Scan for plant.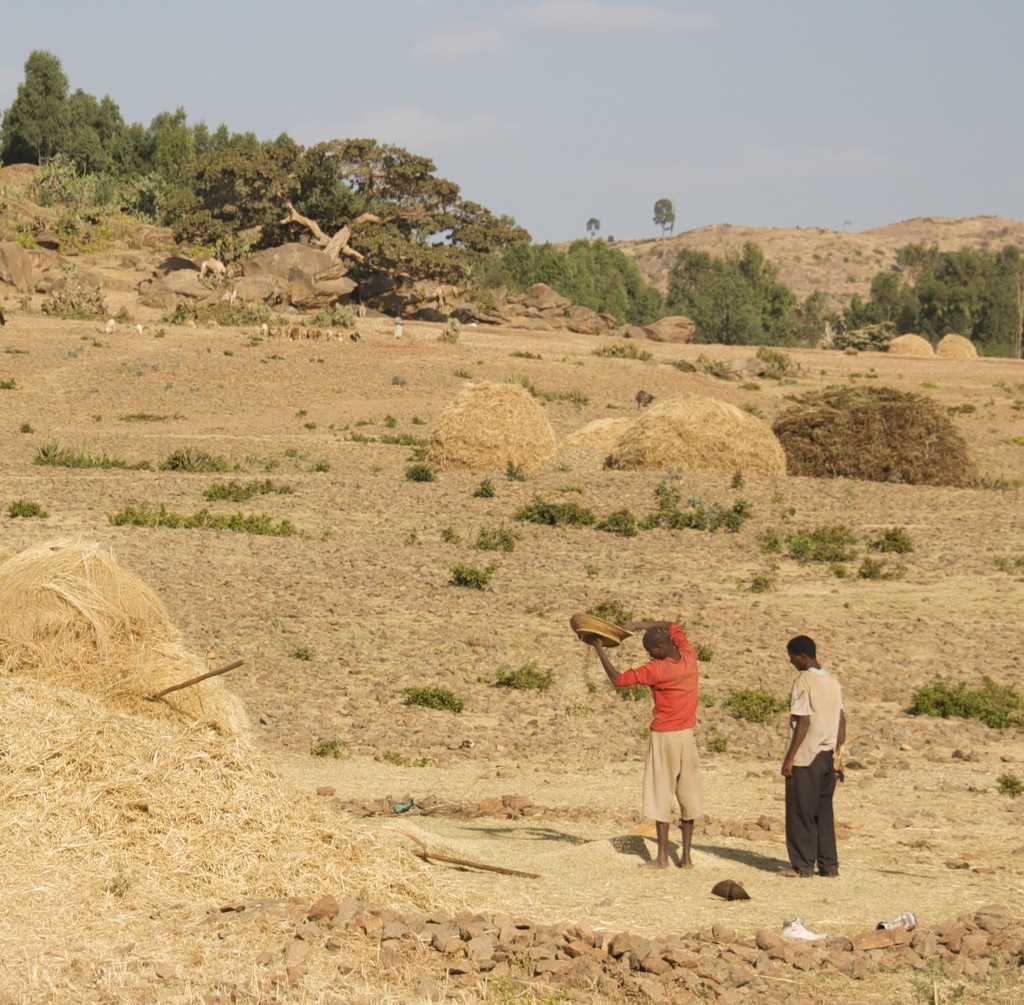
Scan result: 625,682,644,703.
